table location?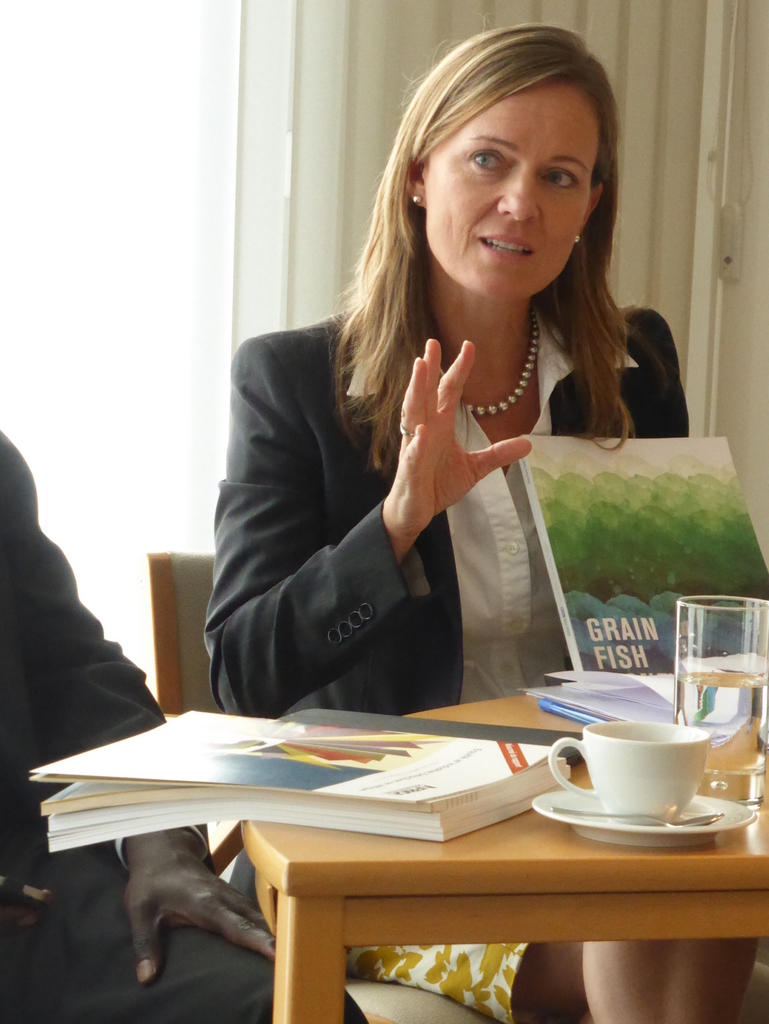
left=227, top=689, right=768, bottom=1023
